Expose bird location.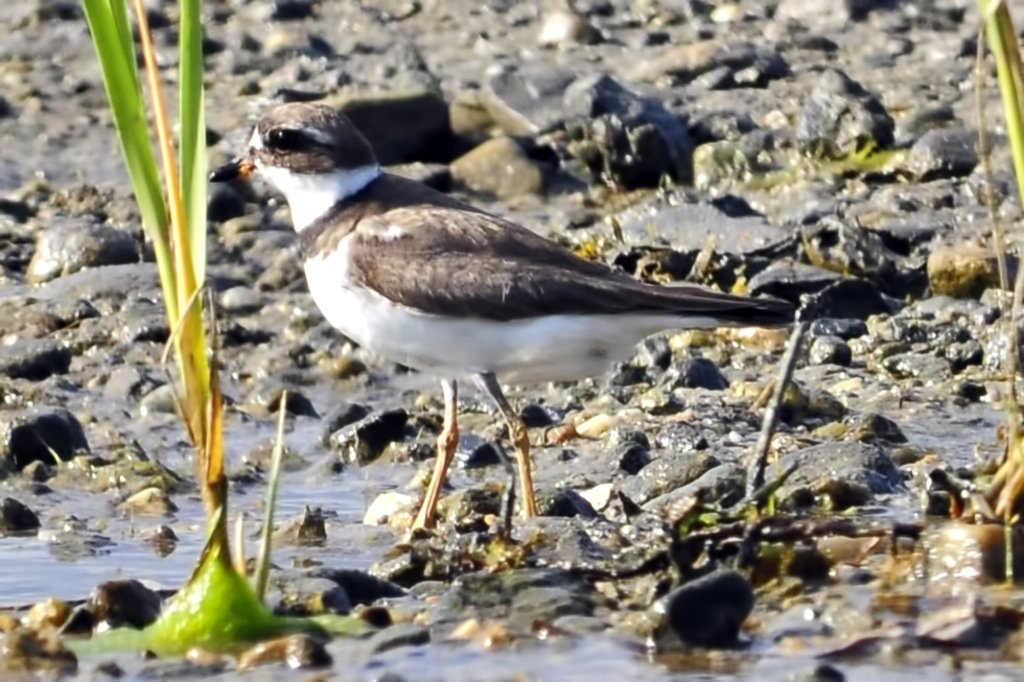
Exposed at (left=225, top=100, right=798, bottom=526).
